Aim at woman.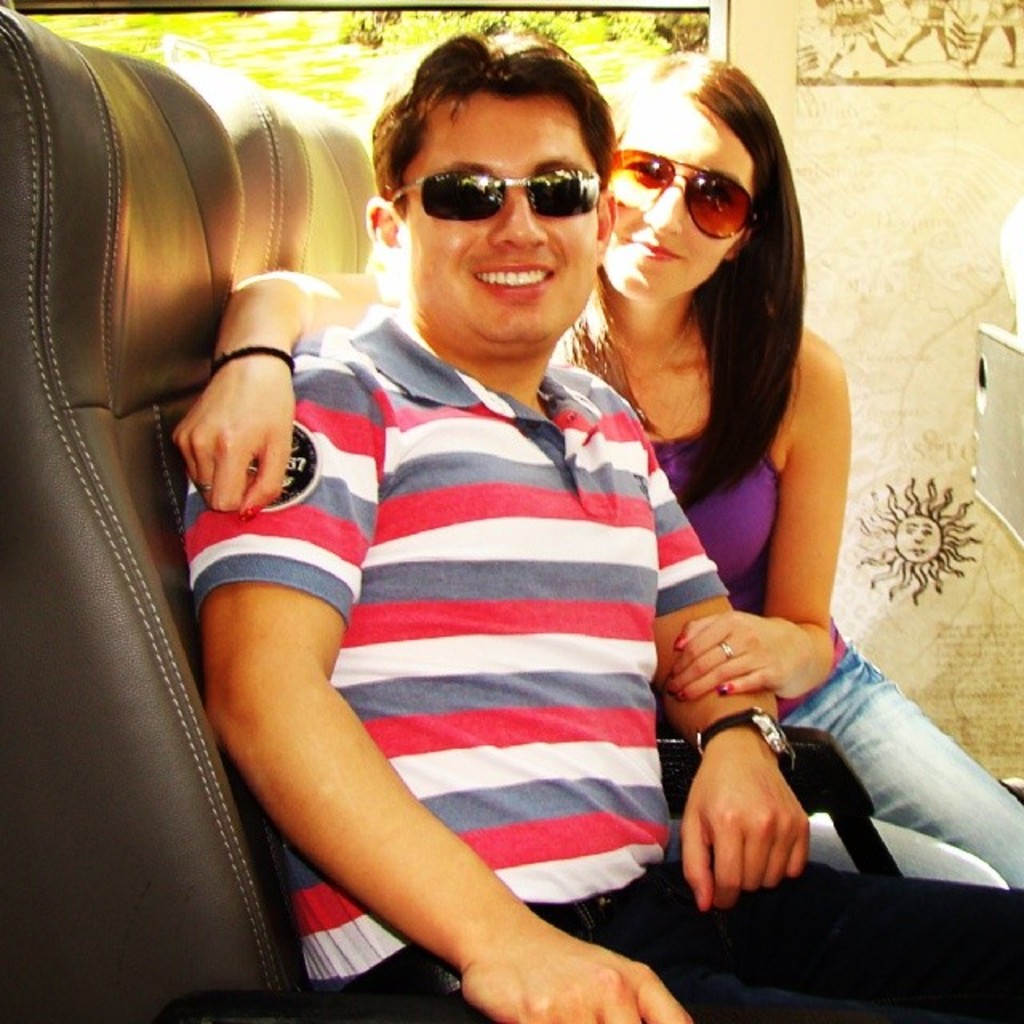
Aimed at [x1=171, y1=48, x2=1022, y2=891].
